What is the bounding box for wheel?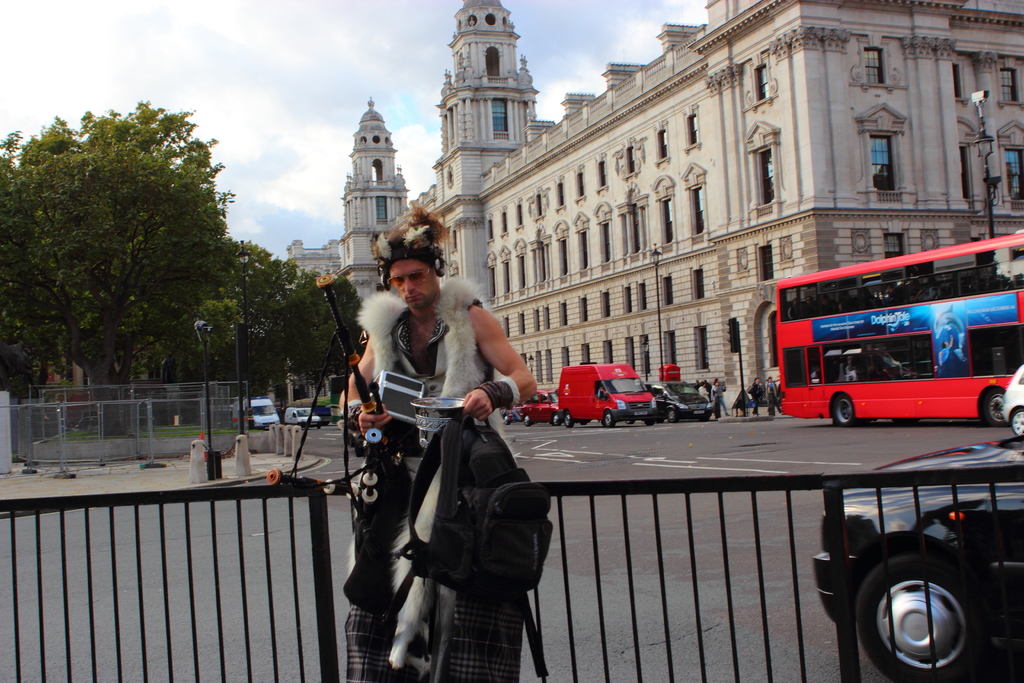
region(298, 423, 305, 427).
